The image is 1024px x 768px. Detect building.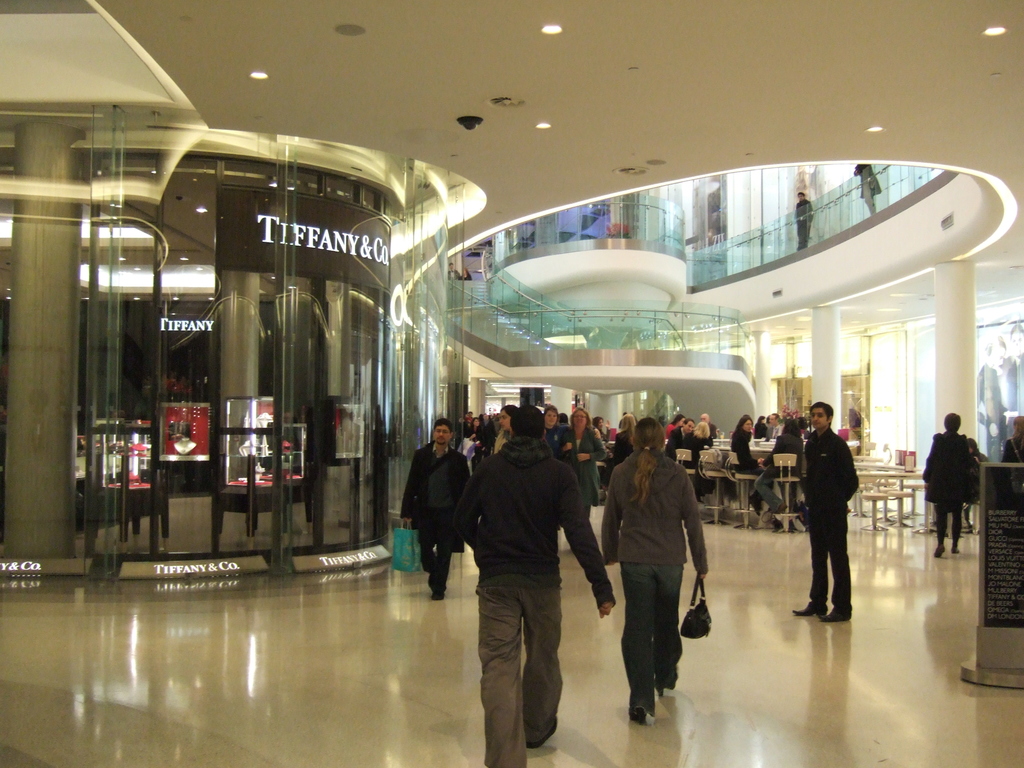
Detection: <region>0, 0, 1023, 767</region>.
